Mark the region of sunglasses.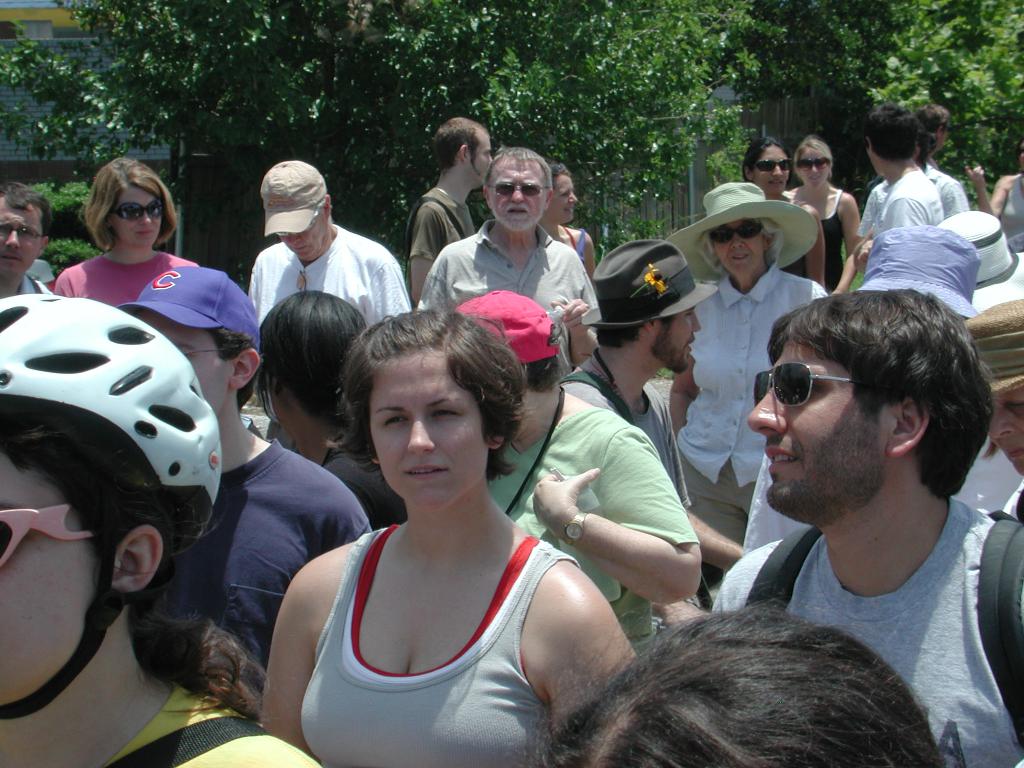
Region: pyautogui.locateOnScreen(703, 224, 765, 240).
